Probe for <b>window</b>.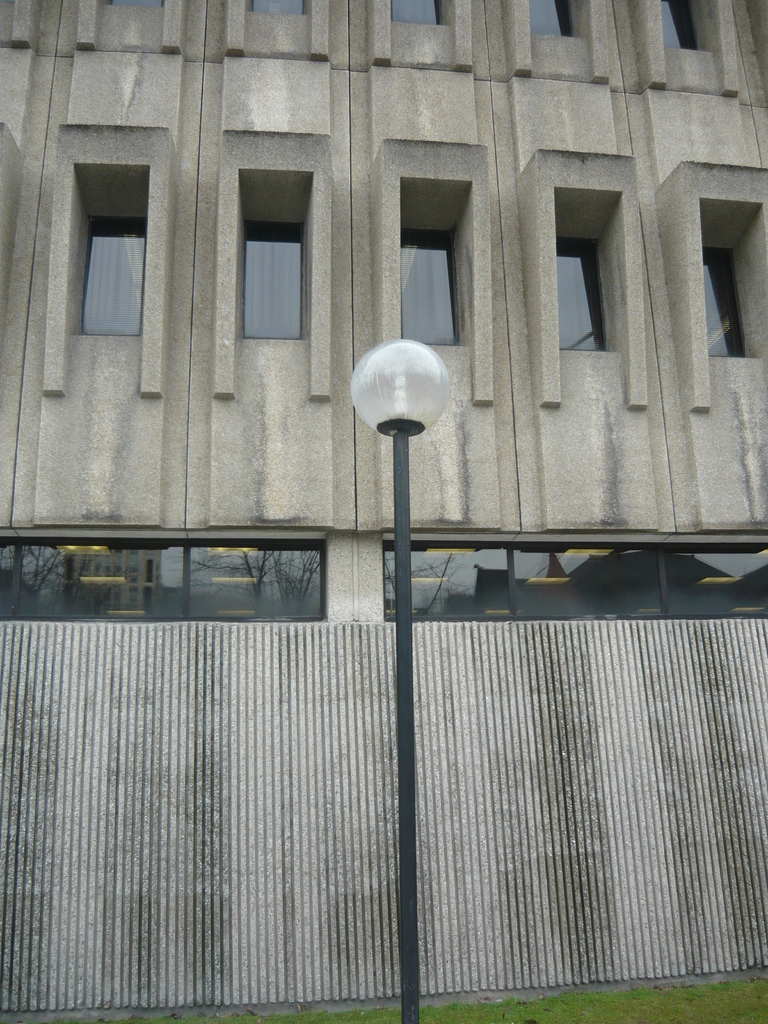
Probe result: crop(0, 532, 326, 620).
